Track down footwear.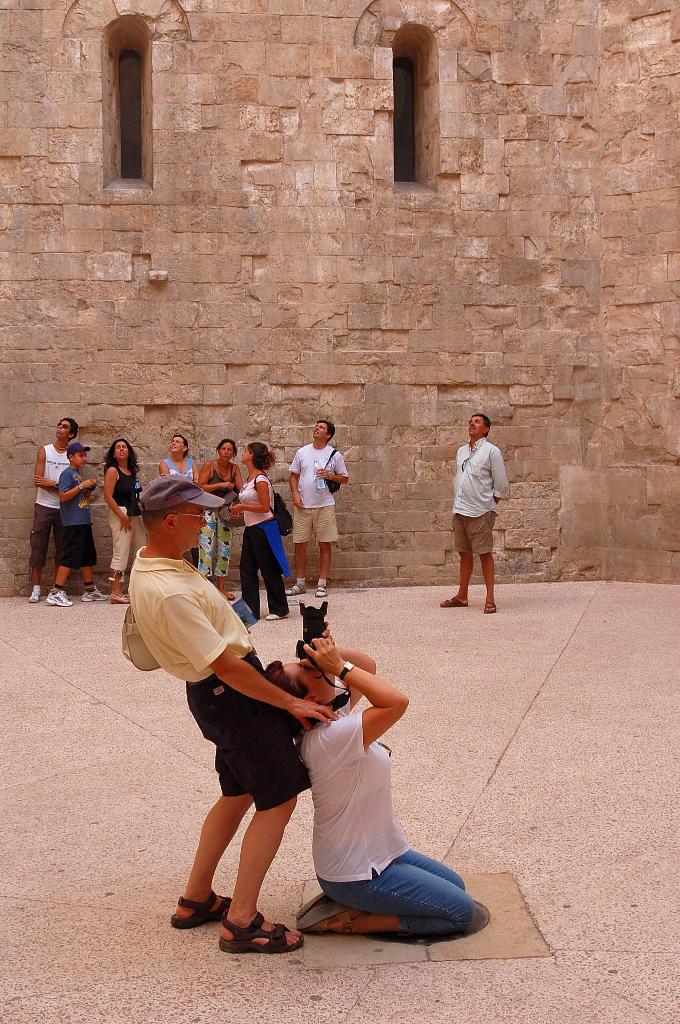
Tracked to BBox(29, 583, 41, 602).
